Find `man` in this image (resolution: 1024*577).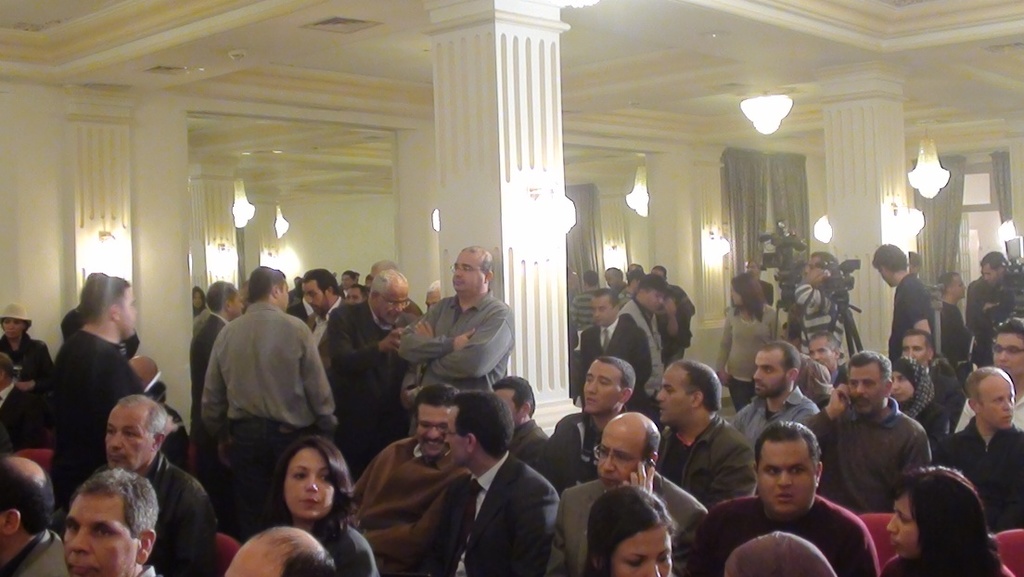
401, 246, 512, 390.
